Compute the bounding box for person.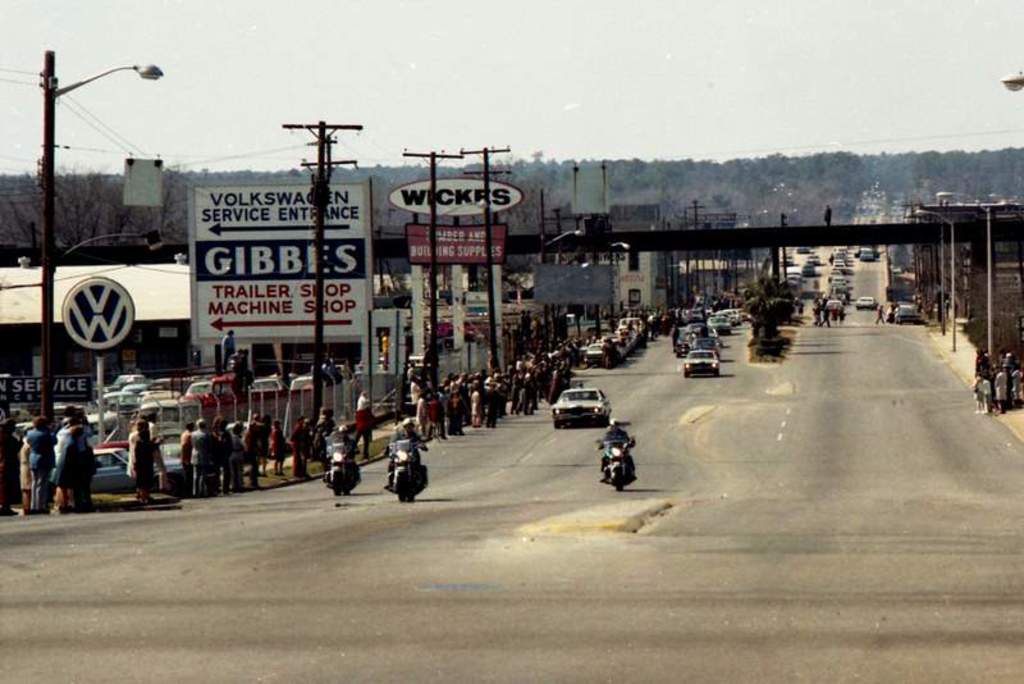
288, 414, 306, 478.
